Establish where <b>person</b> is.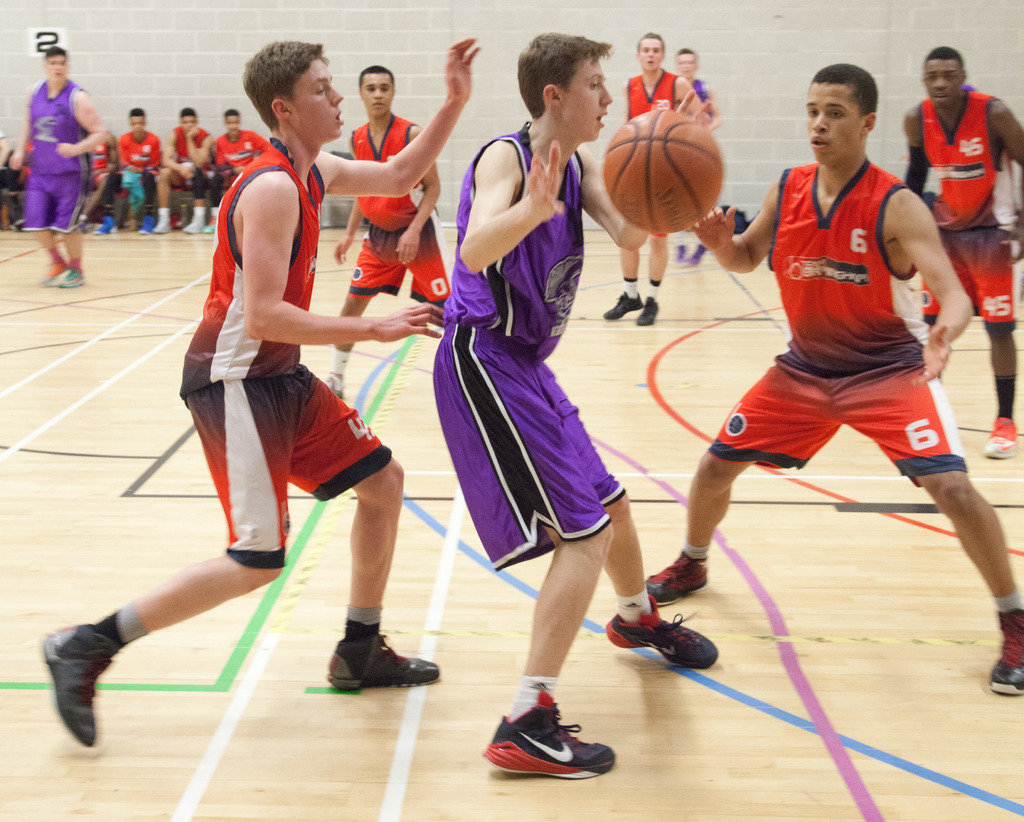
Established at [673, 45, 717, 264].
